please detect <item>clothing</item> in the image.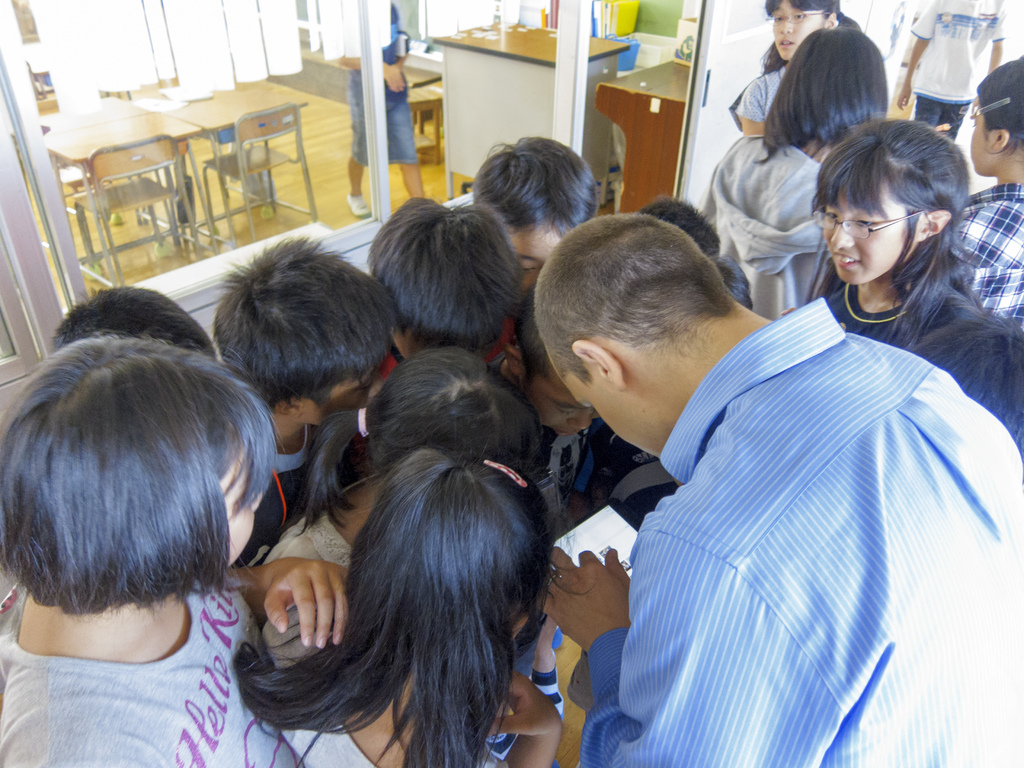
{"left": 940, "top": 186, "right": 1023, "bottom": 315}.
